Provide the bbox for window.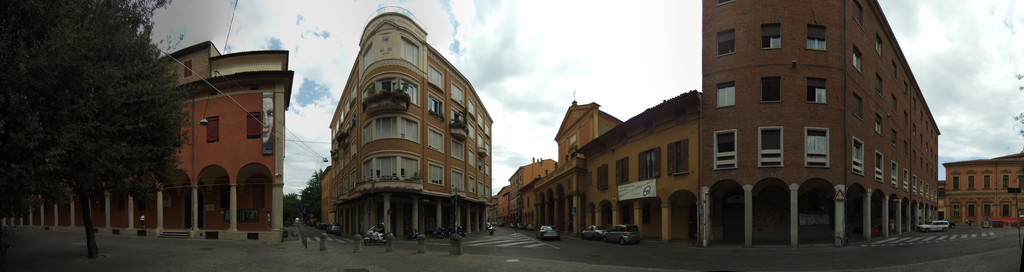
(x1=467, y1=146, x2=476, y2=167).
